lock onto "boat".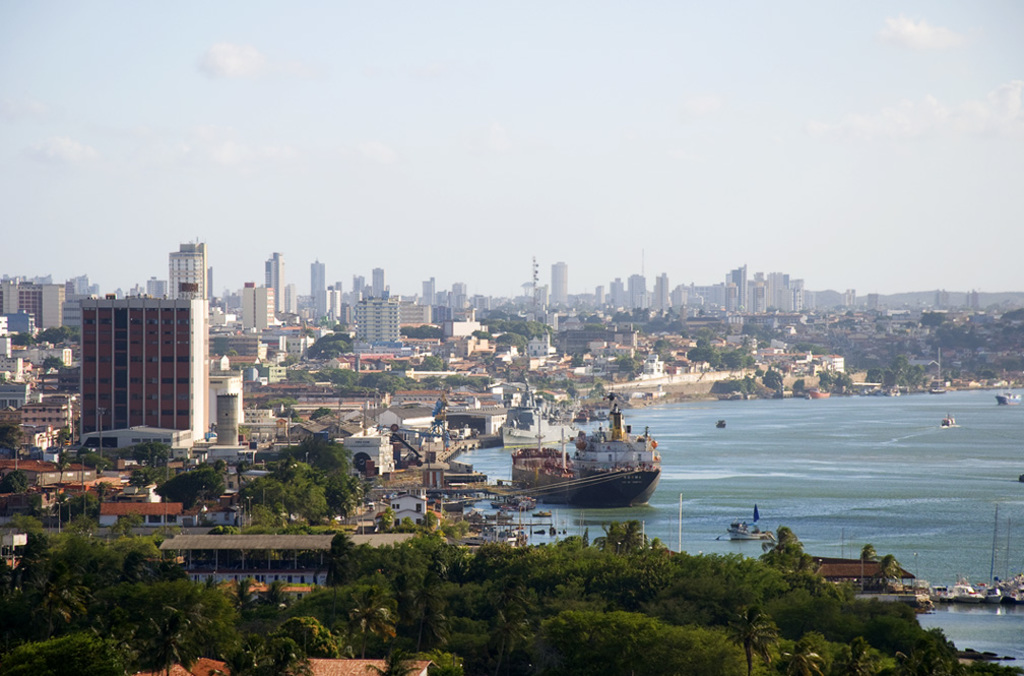
Locked: {"left": 726, "top": 505, "right": 775, "bottom": 545}.
